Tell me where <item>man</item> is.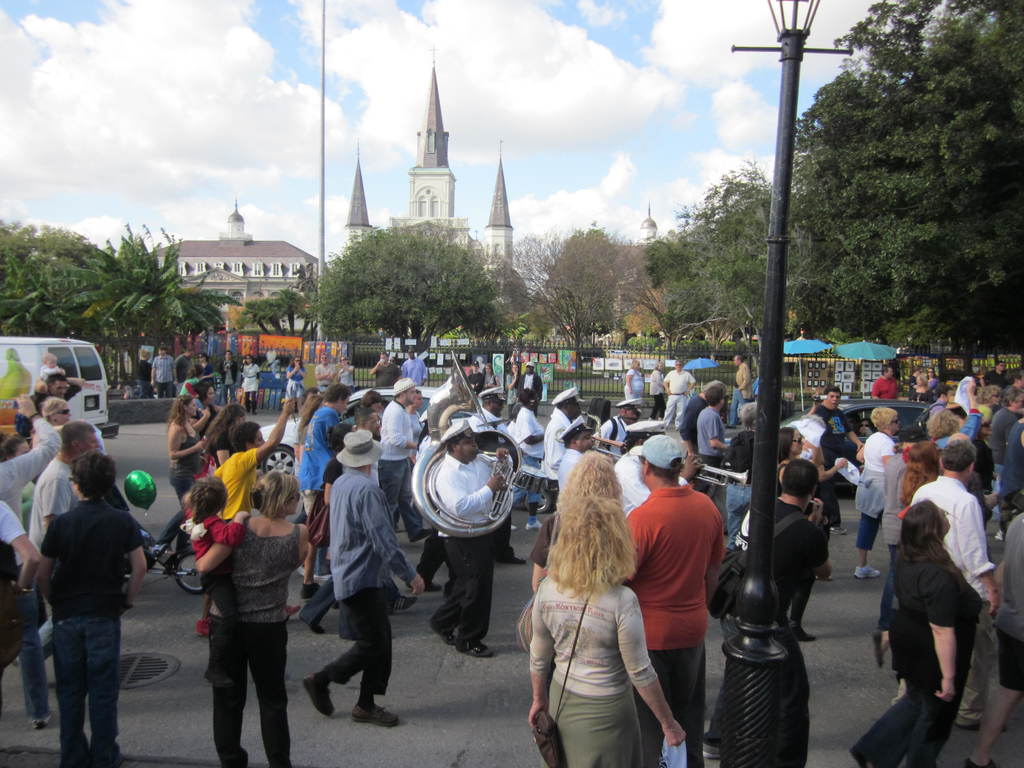
<item>man</item> is at 467,388,529,566.
